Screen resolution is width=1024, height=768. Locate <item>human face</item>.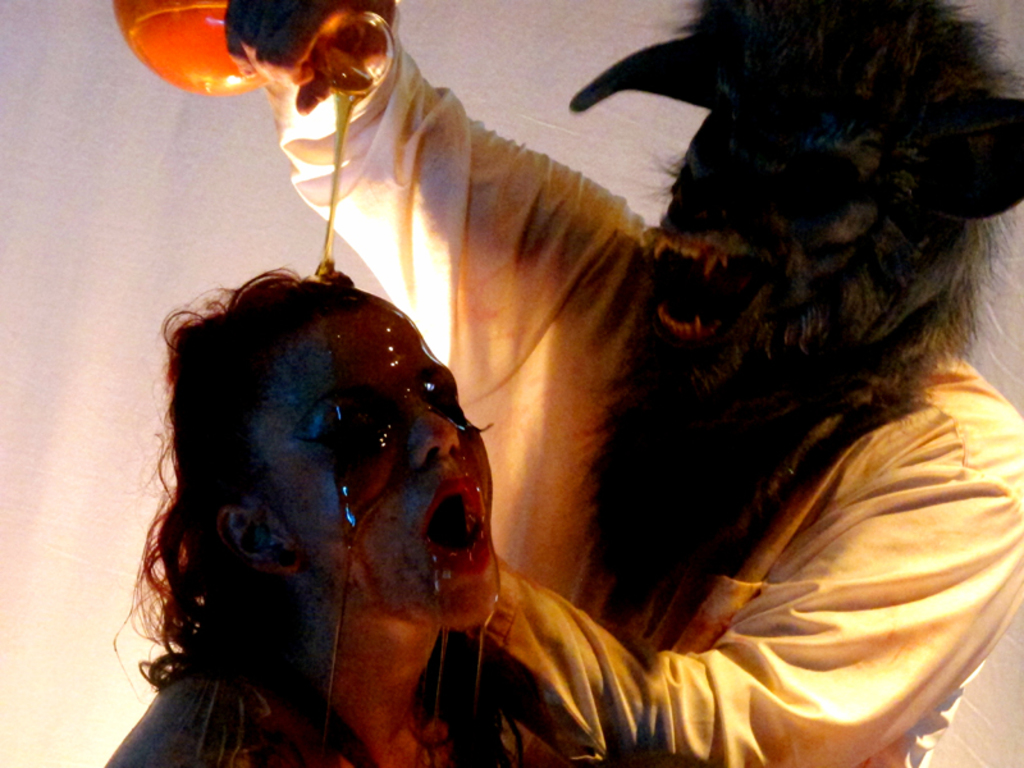
251, 298, 500, 634.
